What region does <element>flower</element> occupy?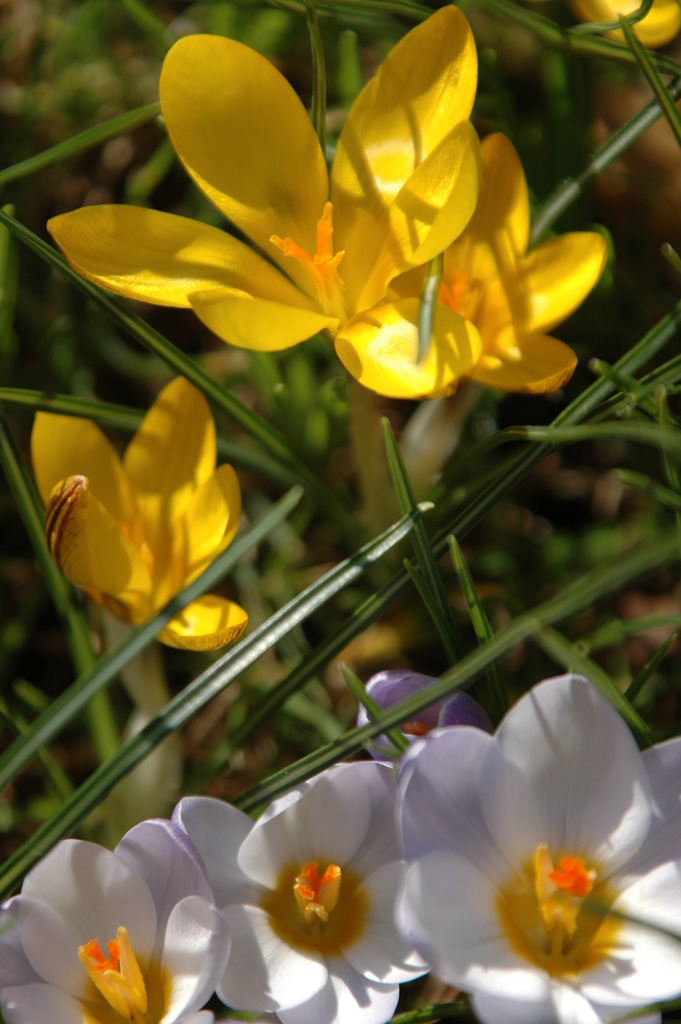
{"left": 0, "top": 810, "right": 226, "bottom": 1023}.
